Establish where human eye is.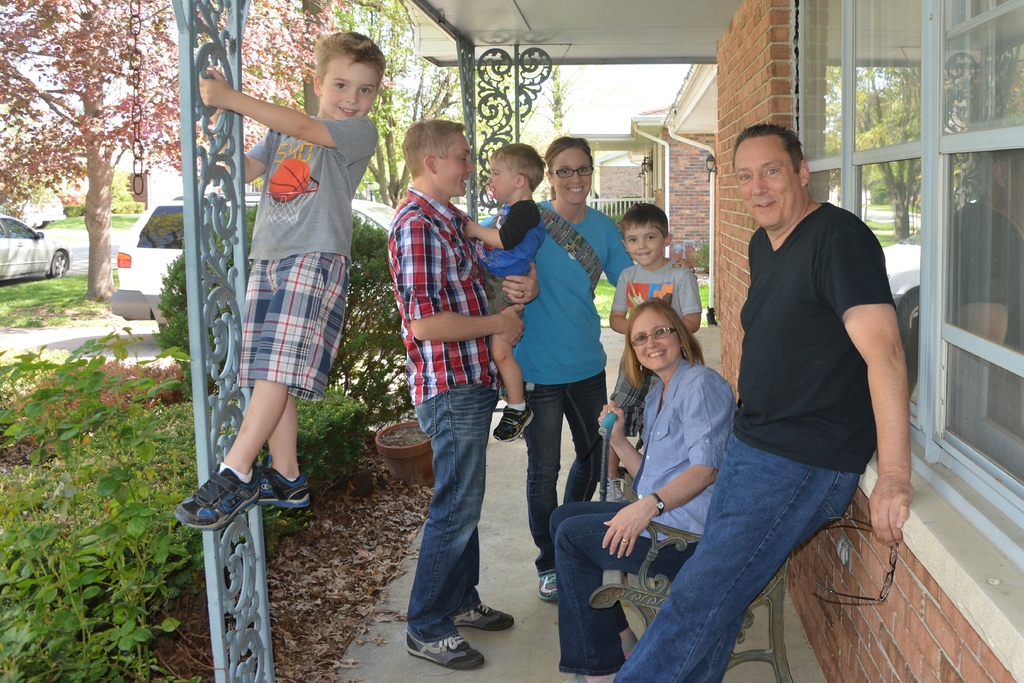
Established at (628,237,637,243).
